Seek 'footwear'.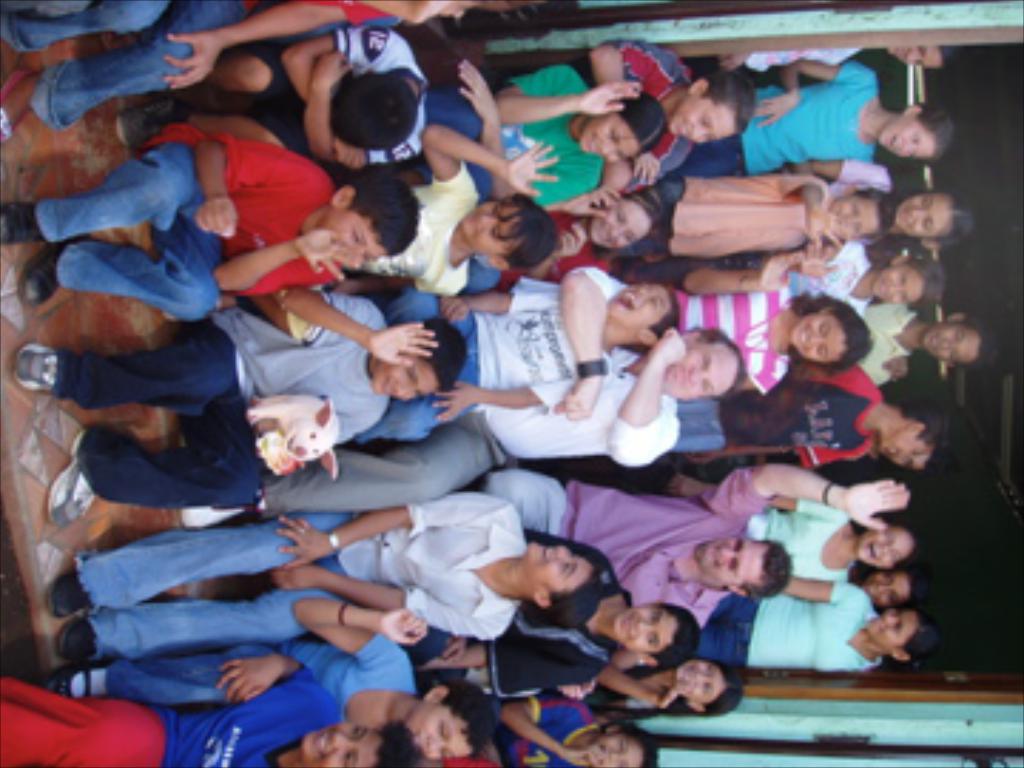
BBox(57, 614, 94, 654).
